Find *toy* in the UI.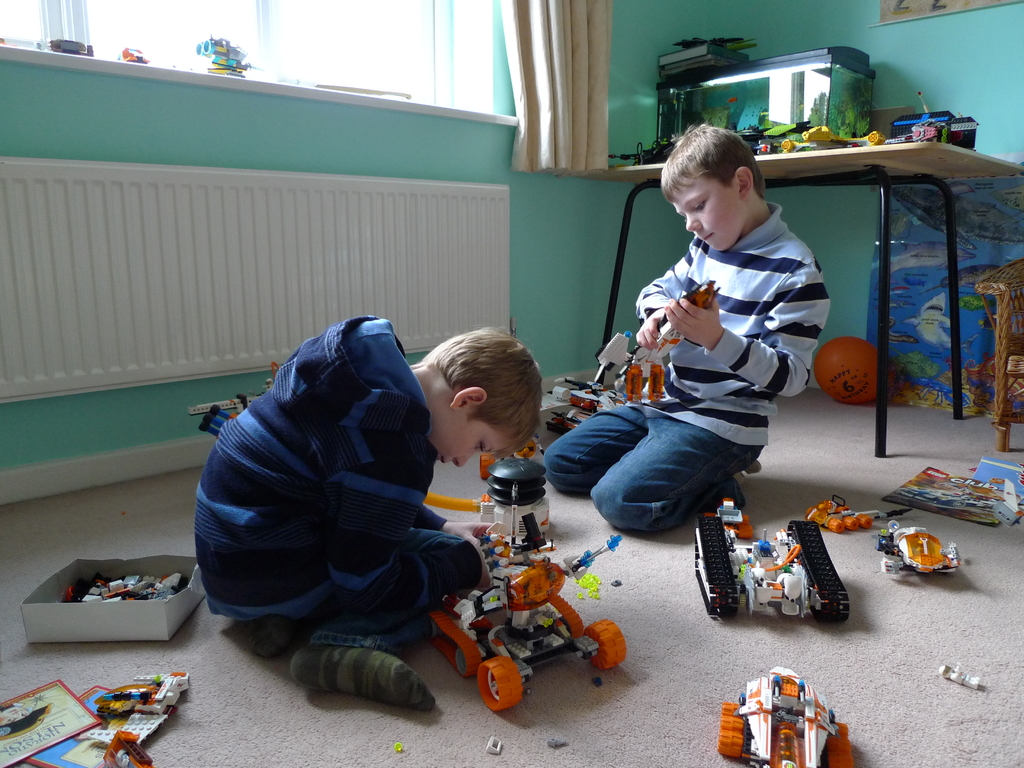
UI element at 876:519:968:576.
